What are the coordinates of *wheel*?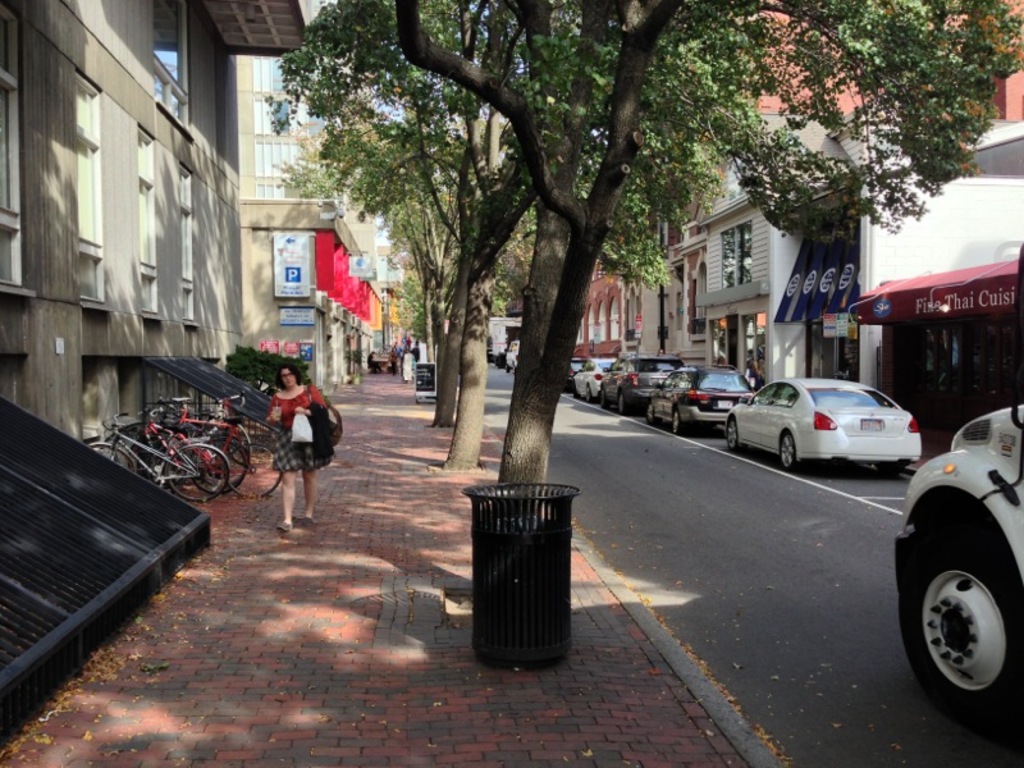
select_region(915, 532, 1015, 727).
